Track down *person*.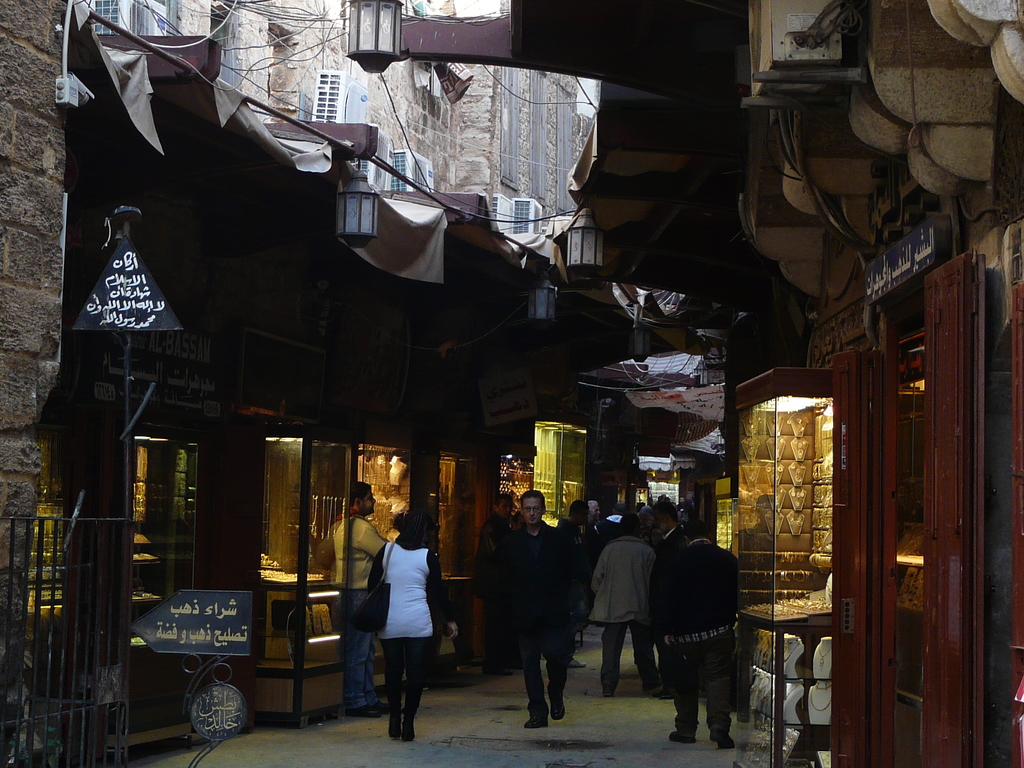
Tracked to x1=649 y1=520 x2=743 y2=749.
